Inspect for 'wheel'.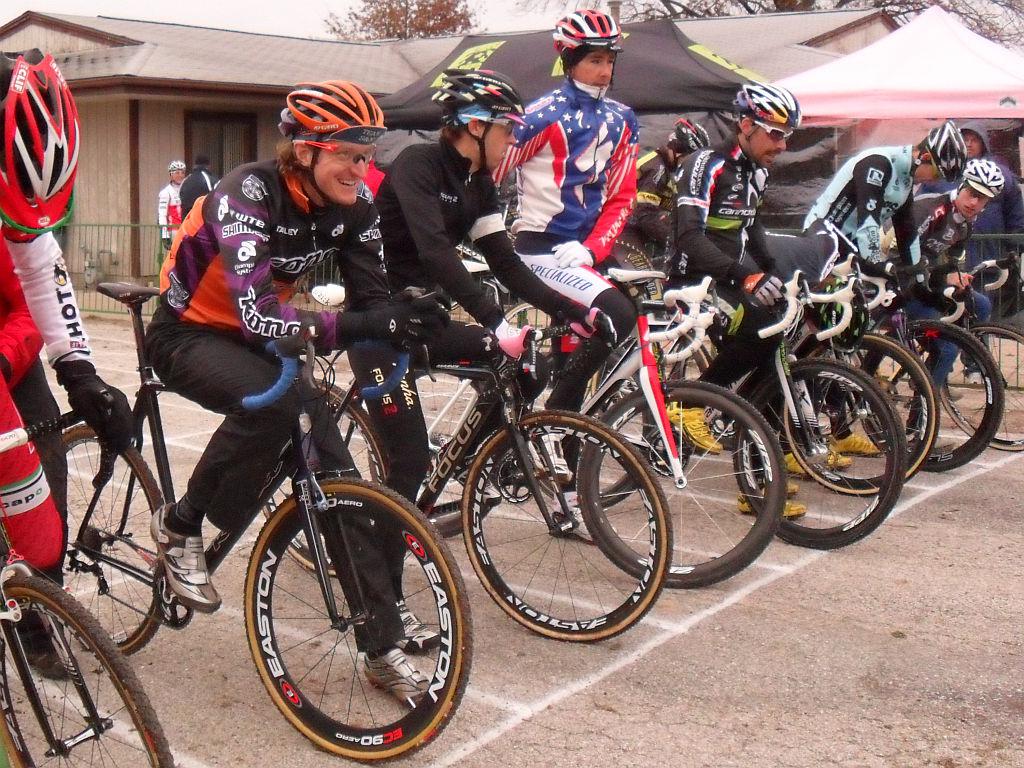
Inspection: detection(582, 381, 789, 587).
